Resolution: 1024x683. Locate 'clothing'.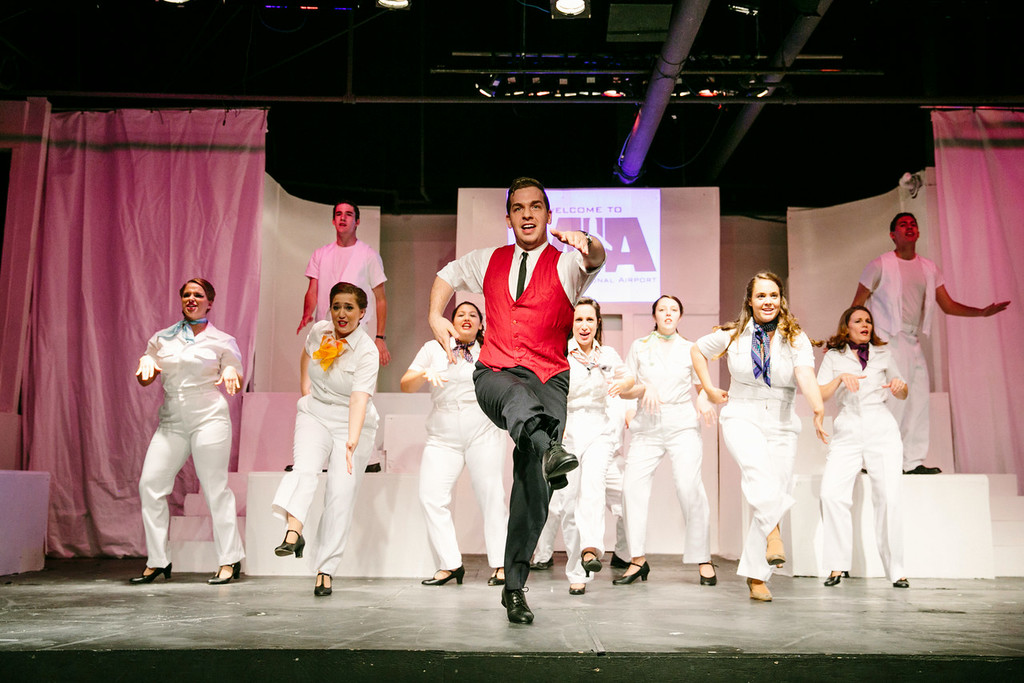
444,241,592,594.
